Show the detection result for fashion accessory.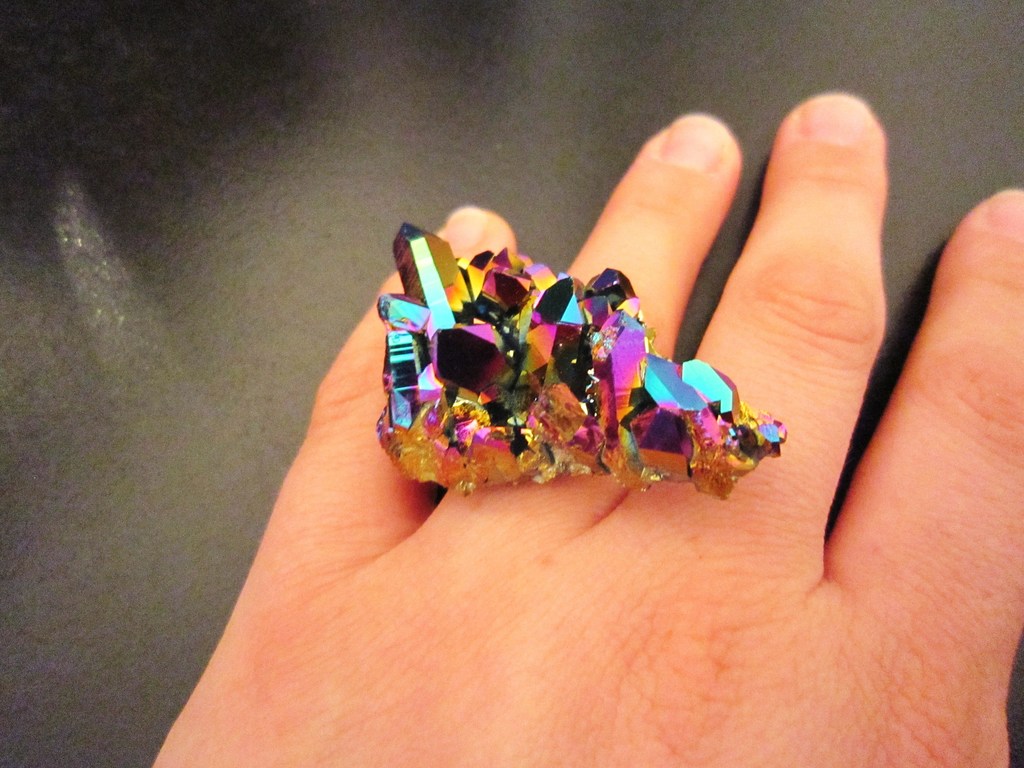
x1=373 y1=221 x2=788 y2=507.
